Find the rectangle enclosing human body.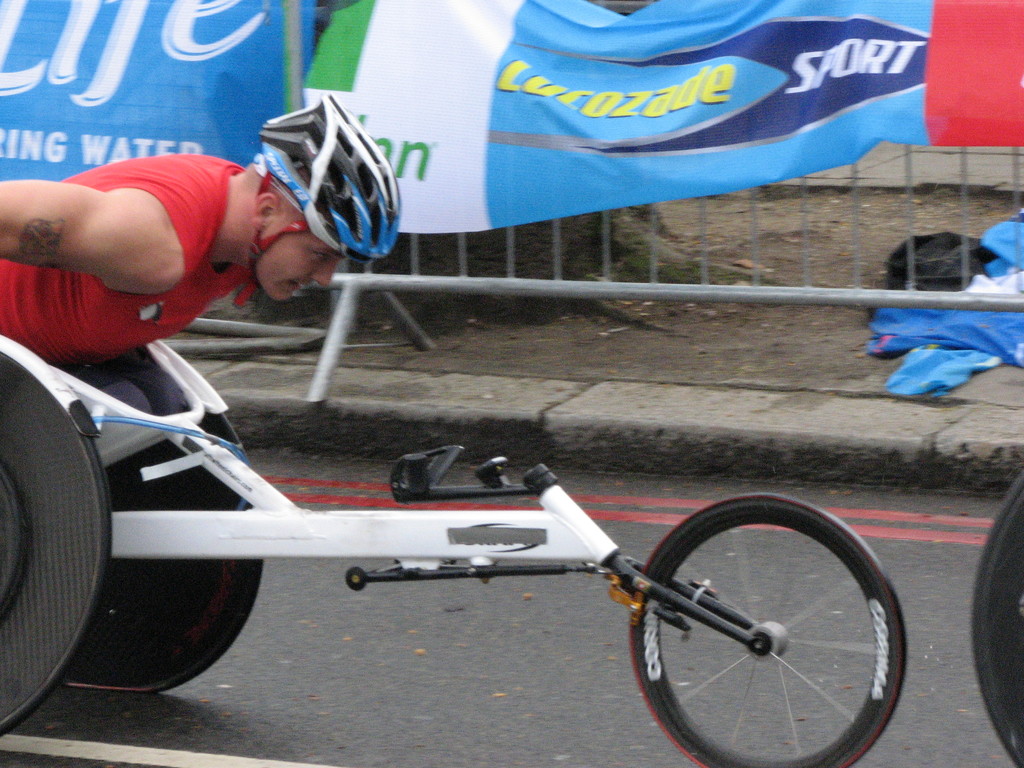
rect(12, 119, 392, 426).
